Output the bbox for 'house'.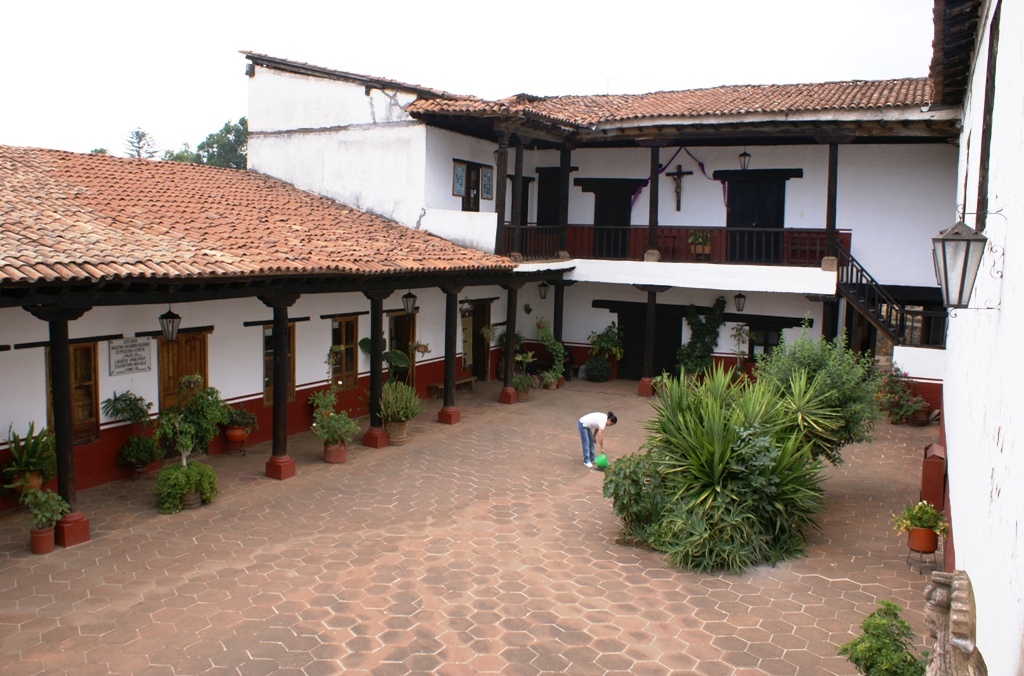
x1=7 y1=70 x2=973 y2=559.
